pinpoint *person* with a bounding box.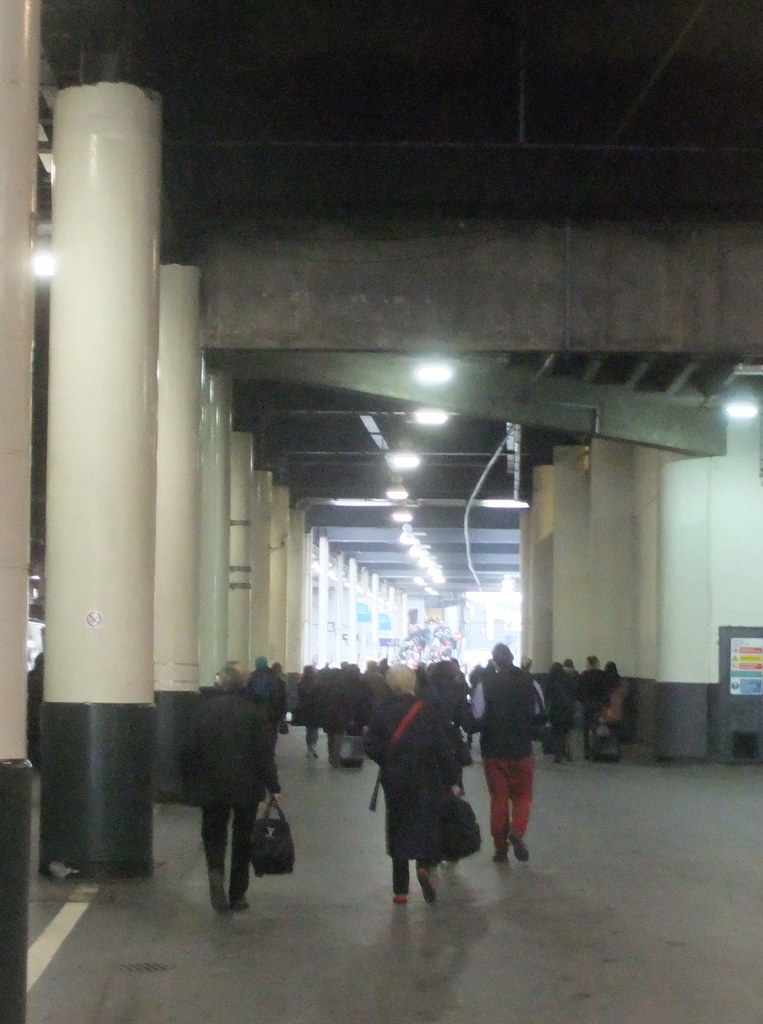
bbox=(588, 648, 609, 755).
